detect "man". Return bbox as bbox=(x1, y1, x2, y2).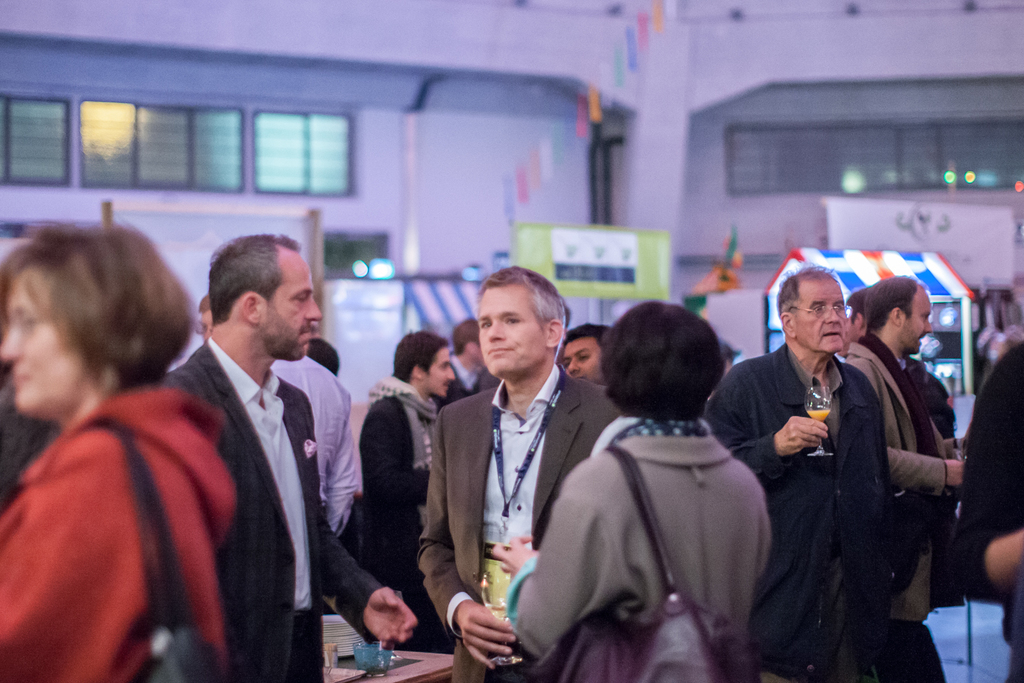
bbox=(950, 336, 1023, 682).
